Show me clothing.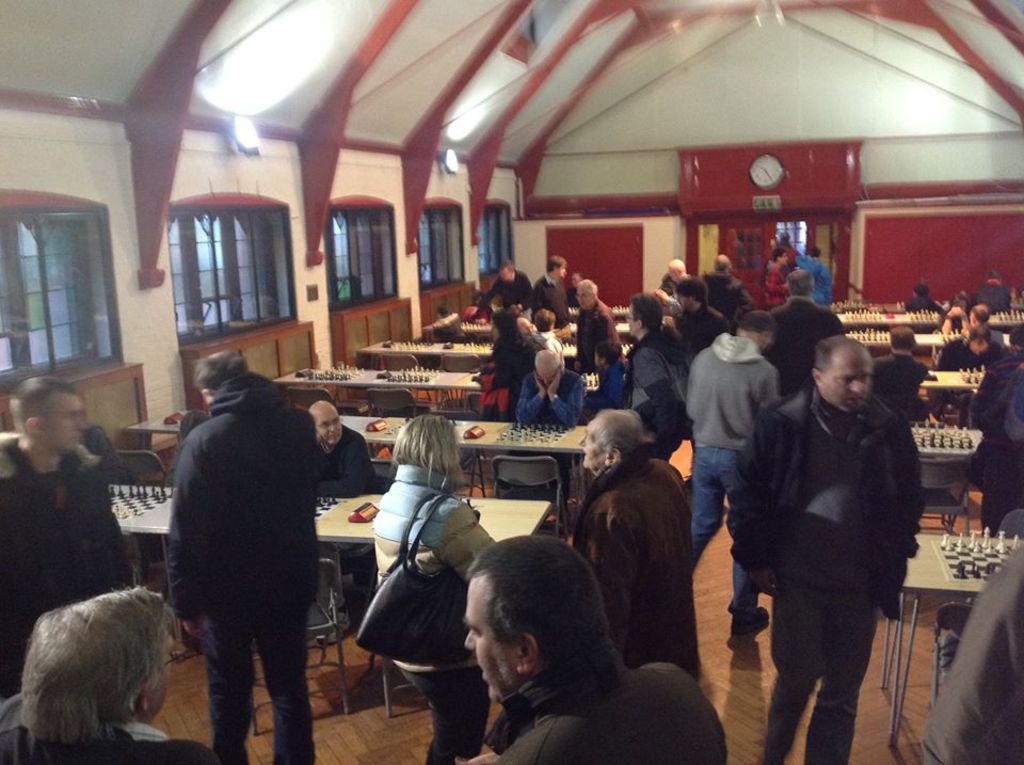
clothing is here: 574,445,704,684.
